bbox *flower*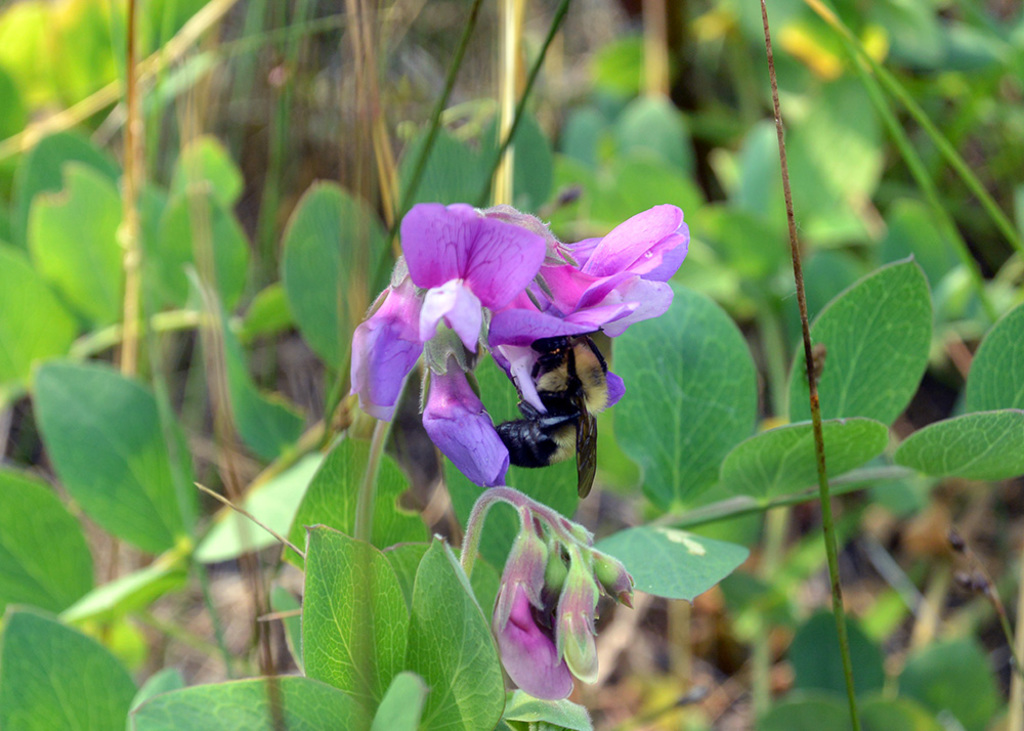
494,552,575,702
